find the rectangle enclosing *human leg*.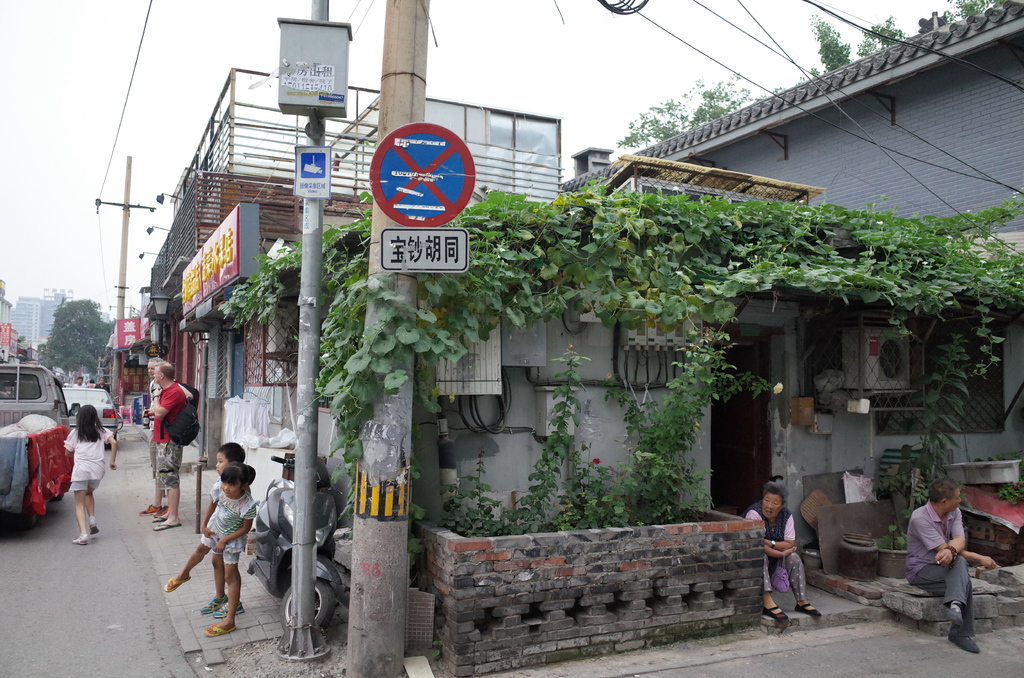
90,476,100,536.
